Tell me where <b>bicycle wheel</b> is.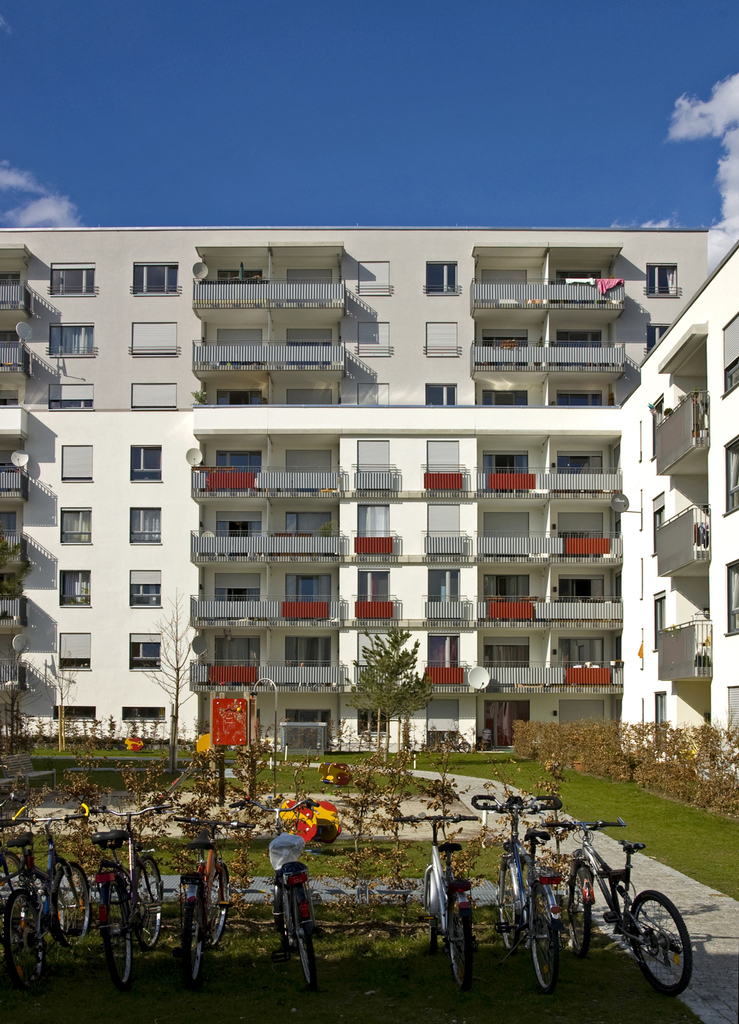
<b>bicycle wheel</b> is at bbox(526, 882, 562, 987).
